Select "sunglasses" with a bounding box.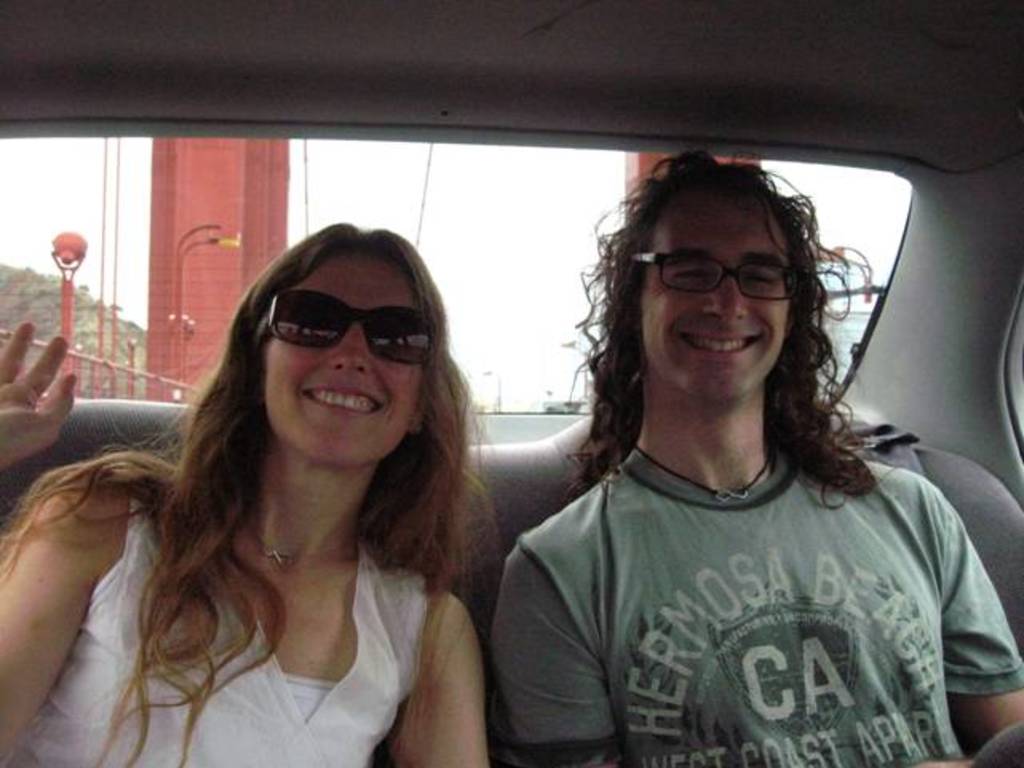
248:287:436:364.
